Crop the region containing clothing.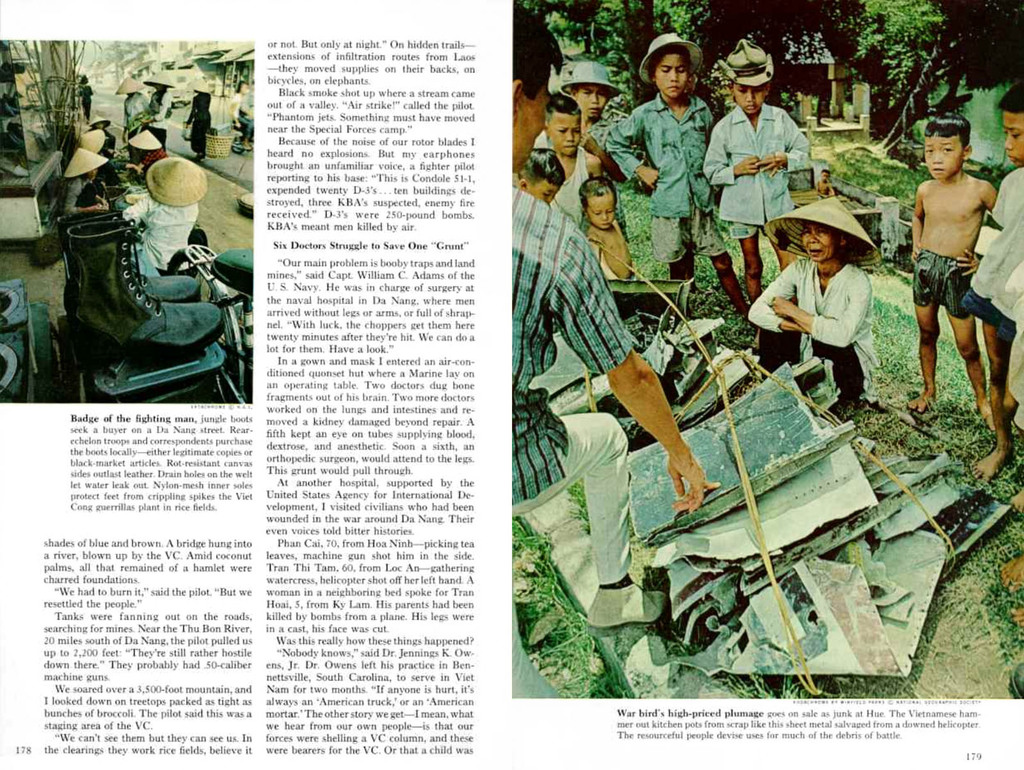
Crop region: box(606, 93, 728, 264).
